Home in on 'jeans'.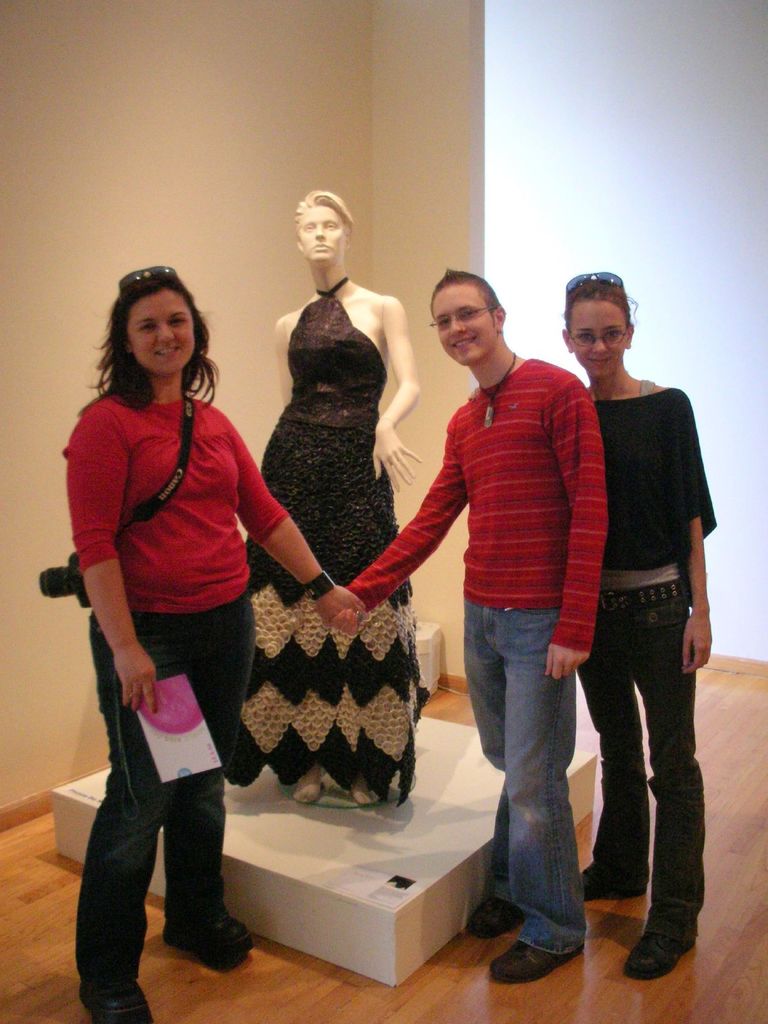
Homed in at 476/582/609/977.
